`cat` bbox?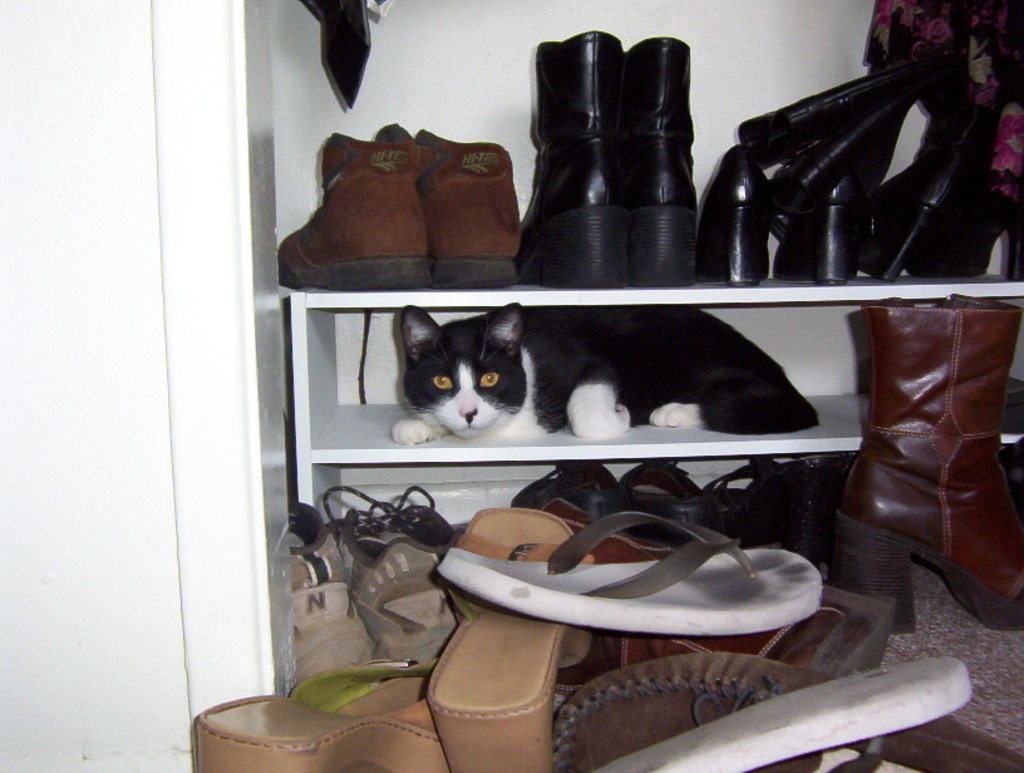
x1=393, y1=304, x2=822, y2=439
